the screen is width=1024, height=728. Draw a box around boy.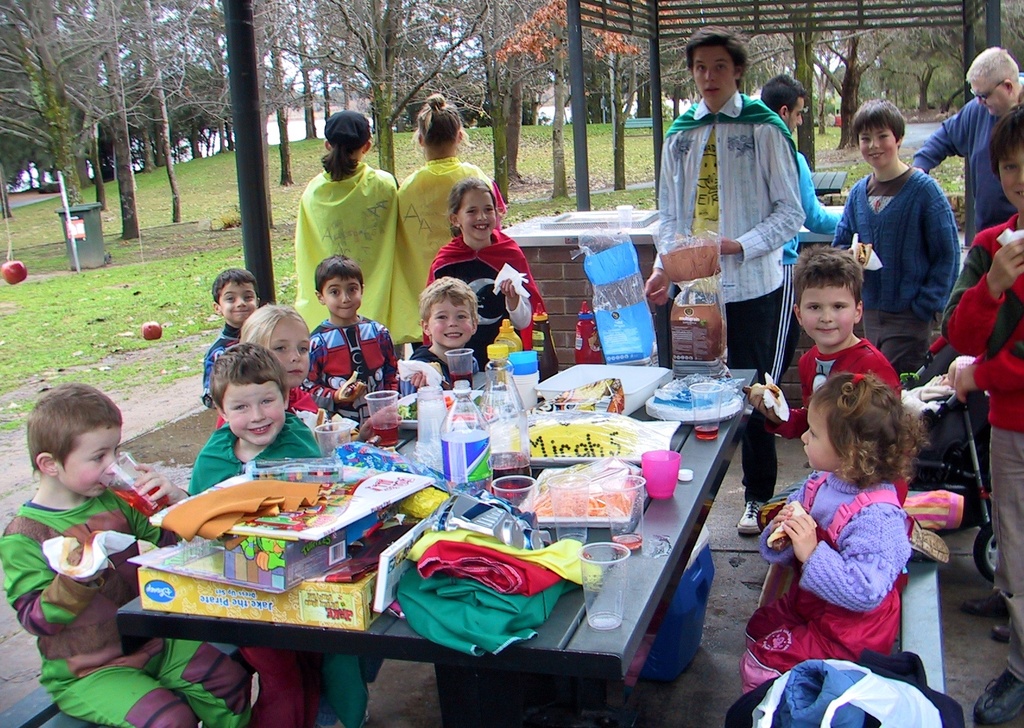
rect(179, 344, 358, 727).
